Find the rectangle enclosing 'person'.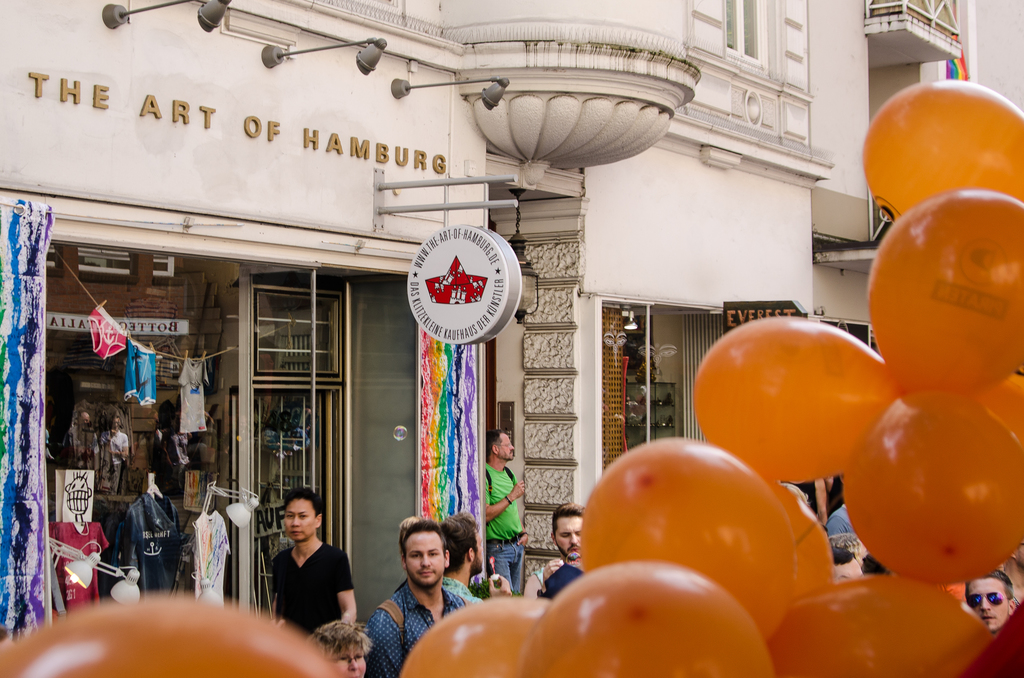
(x1=965, y1=569, x2=1023, y2=632).
